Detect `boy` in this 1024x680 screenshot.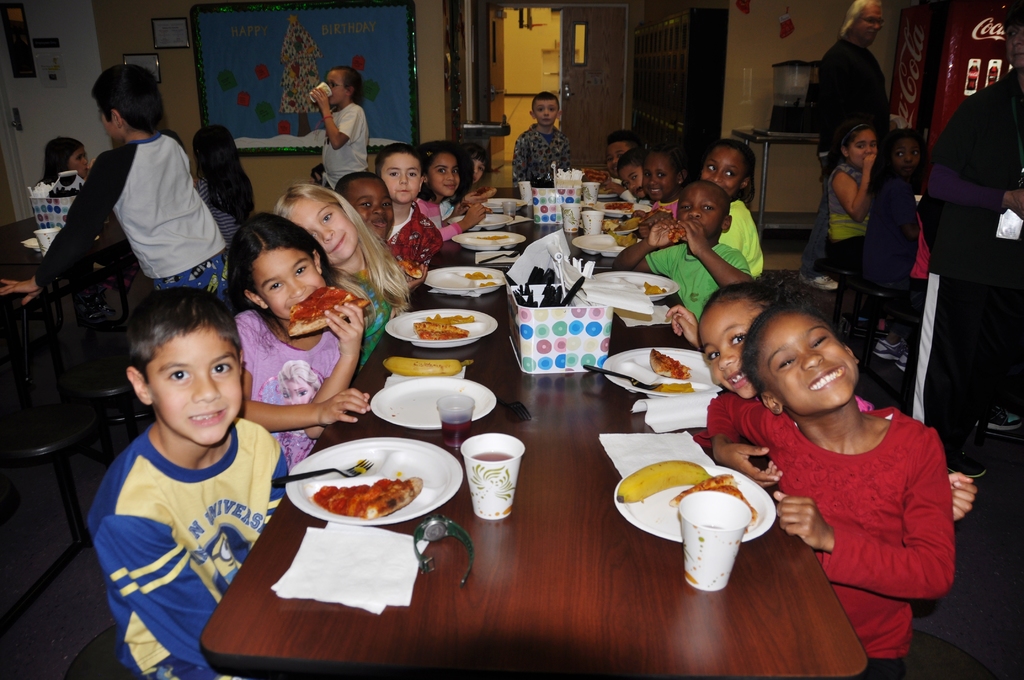
Detection: bbox=[66, 61, 230, 286].
